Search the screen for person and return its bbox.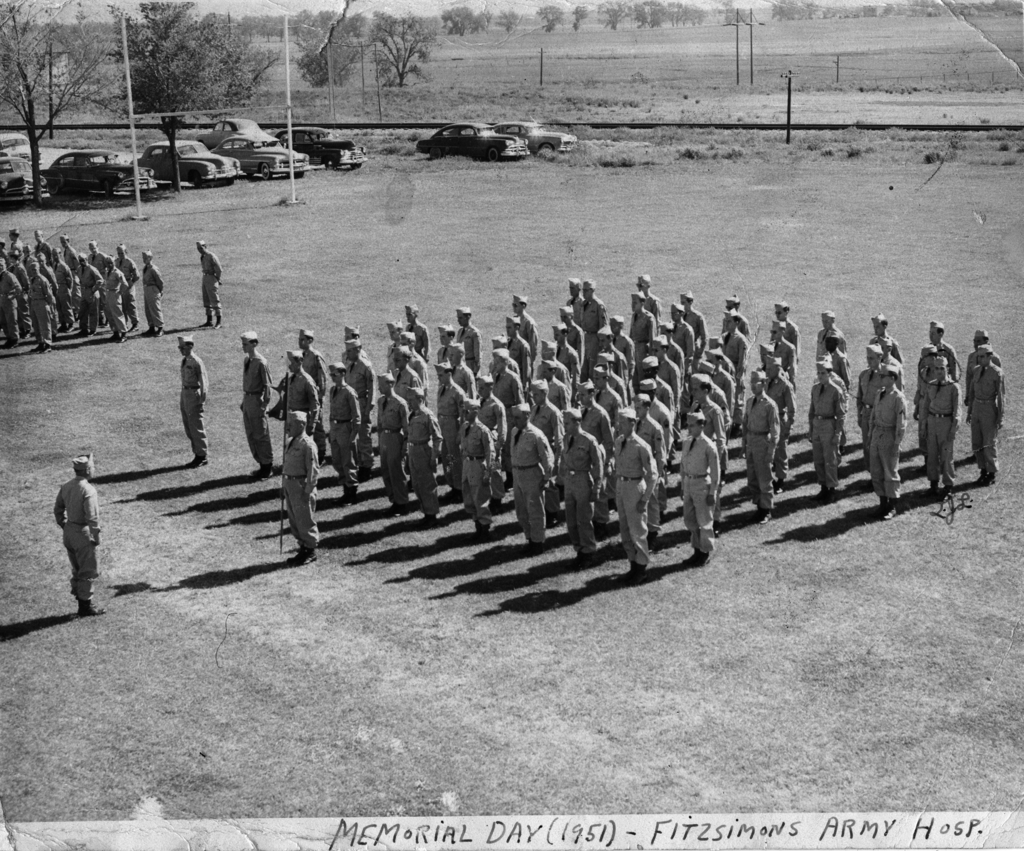
Found: Rect(29, 261, 56, 354).
